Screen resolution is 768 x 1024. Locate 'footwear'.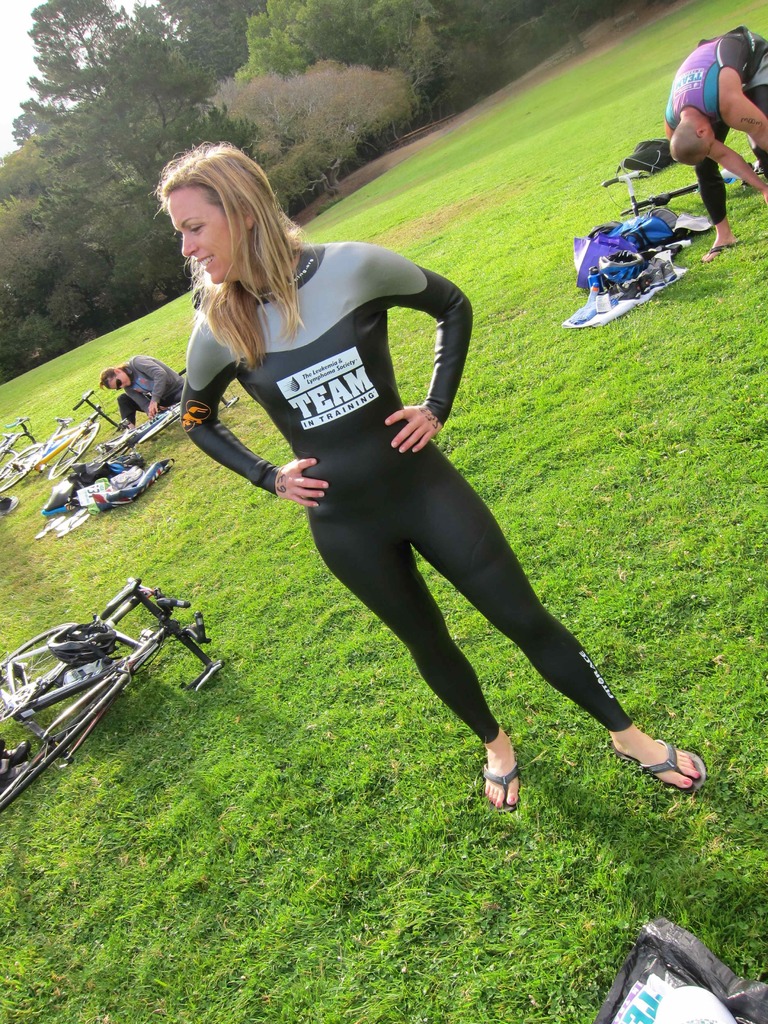
detection(472, 756, 518, 809).
